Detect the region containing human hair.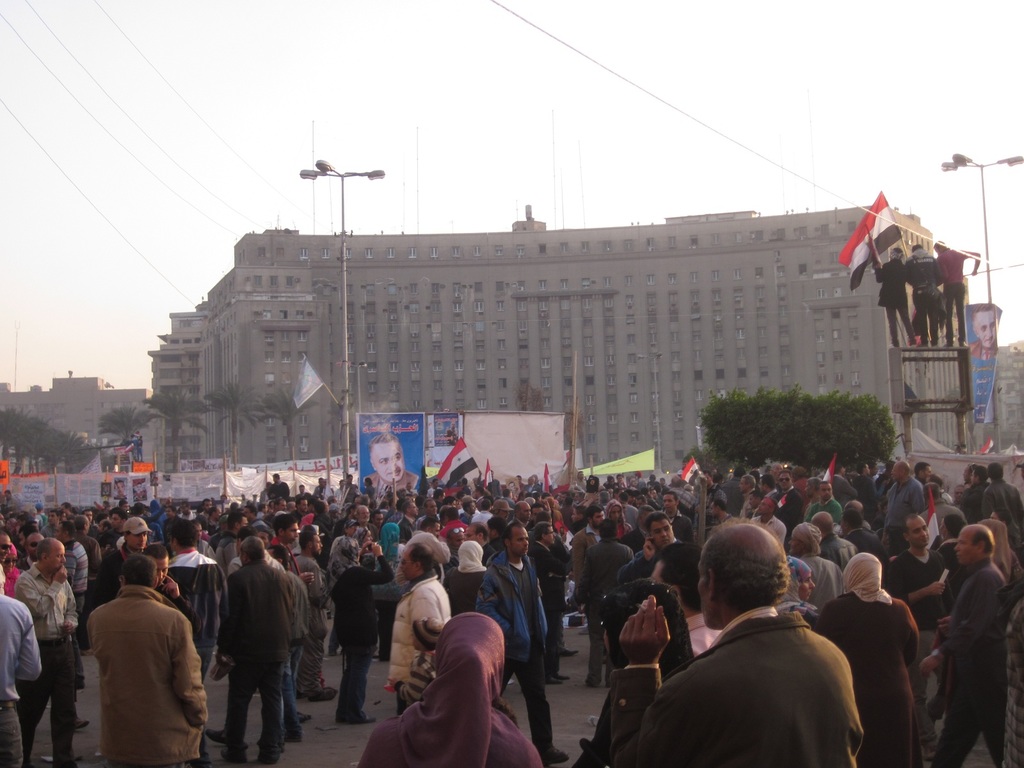
(126,561,156,588).
